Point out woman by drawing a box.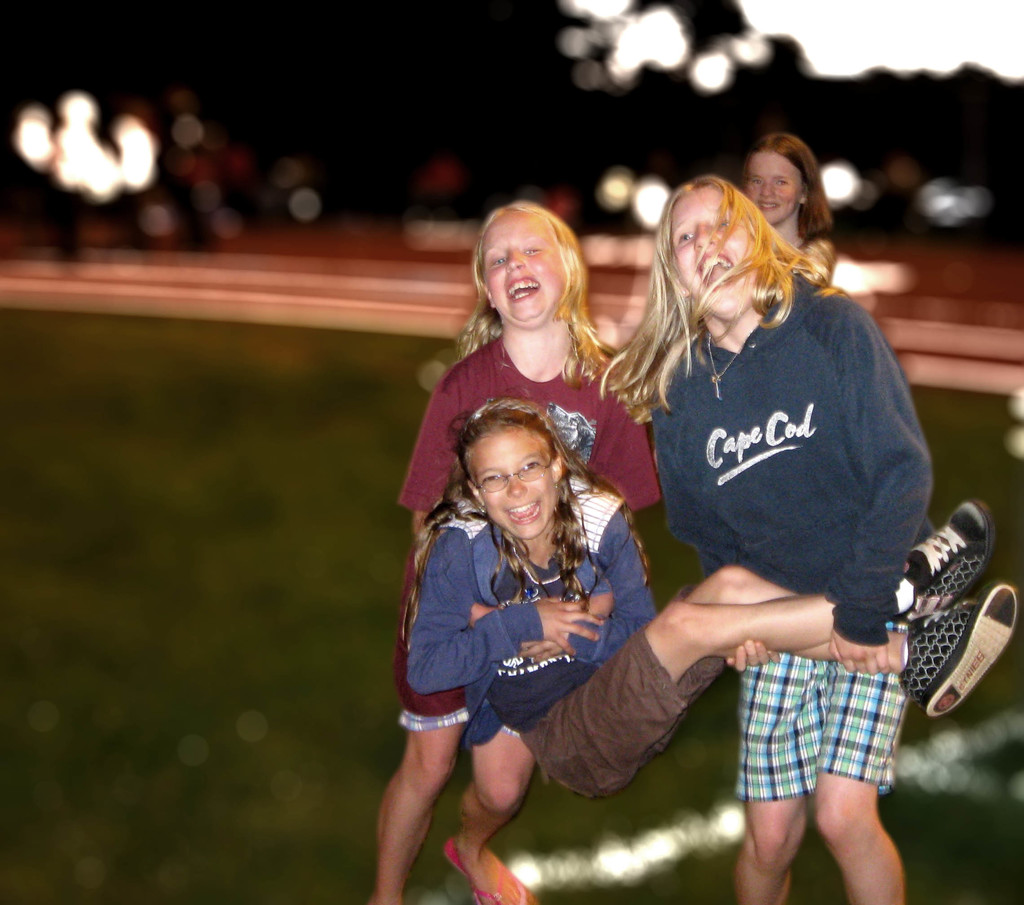
(left=409, top=400, right=1023, bottom=803).
